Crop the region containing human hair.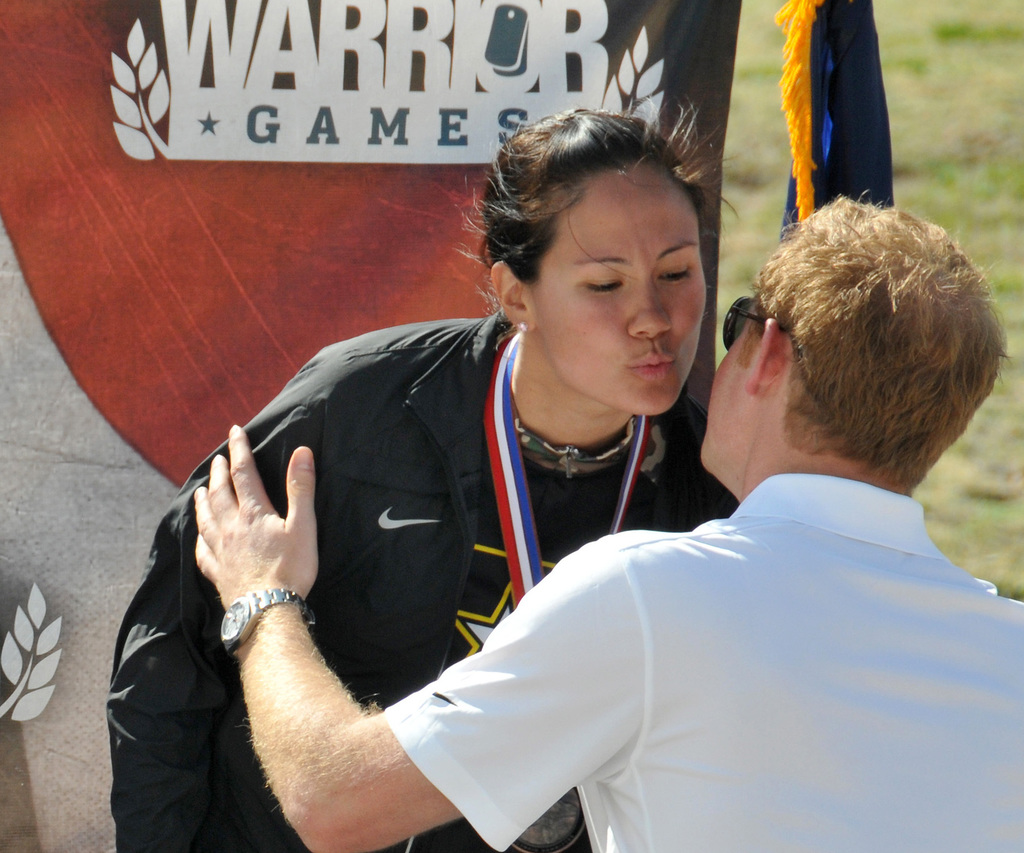
Crop region: pyautogui.locateOnScreen(451, 95, 742, 341).
